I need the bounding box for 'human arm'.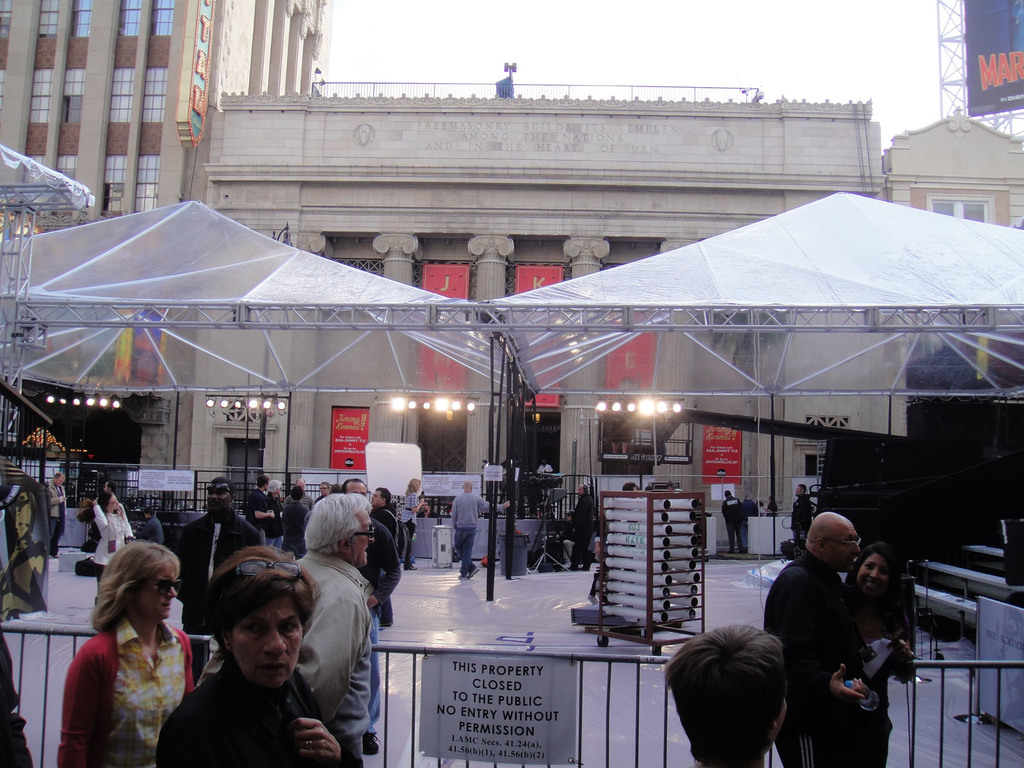
Here it is: {"left": 42, "top": 487, "right": 68, "bottom": 512}.
